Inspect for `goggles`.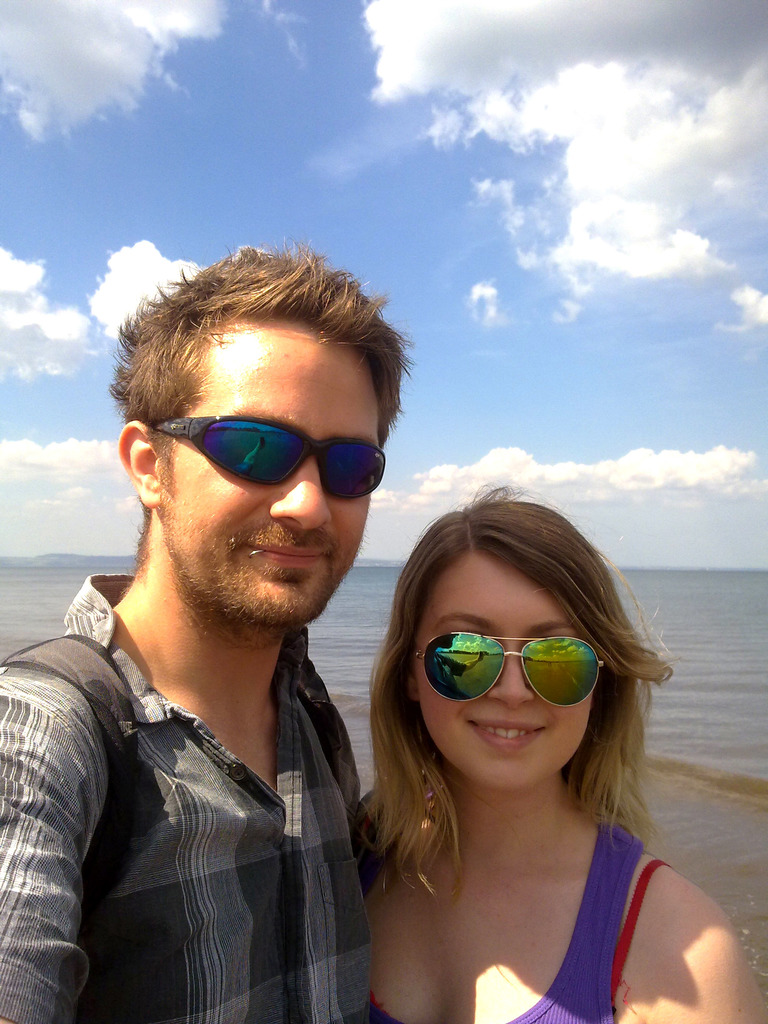
Inspection: BBox(151, 411, 384, 503).
